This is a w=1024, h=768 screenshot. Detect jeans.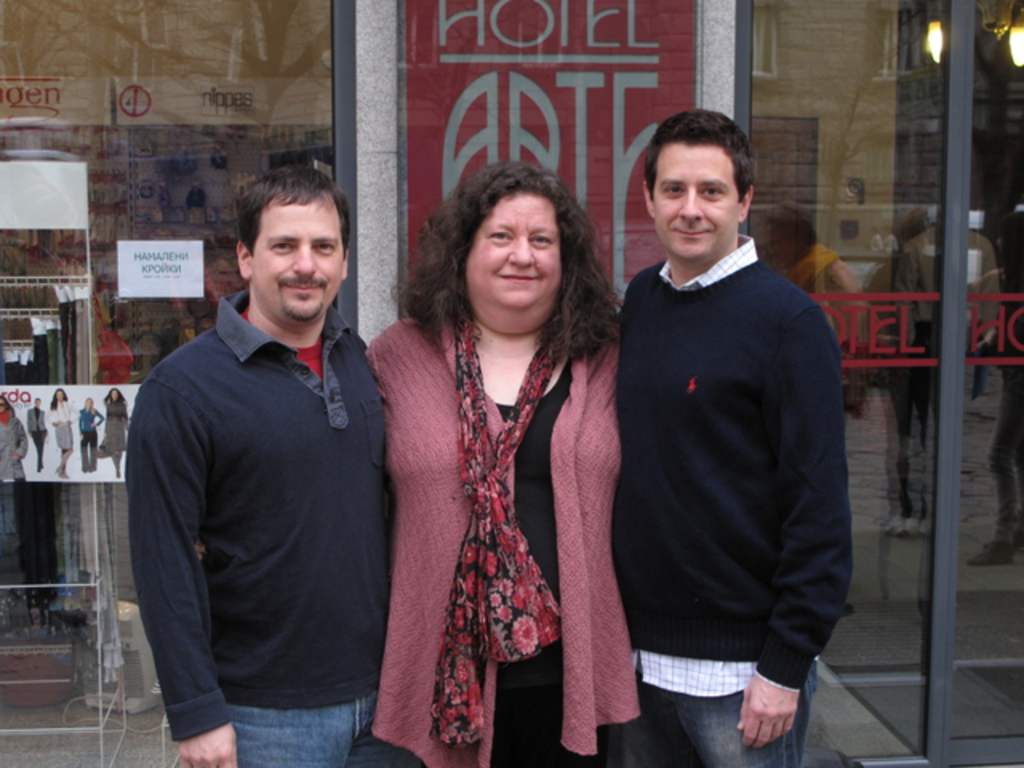
621 672 819 766.
